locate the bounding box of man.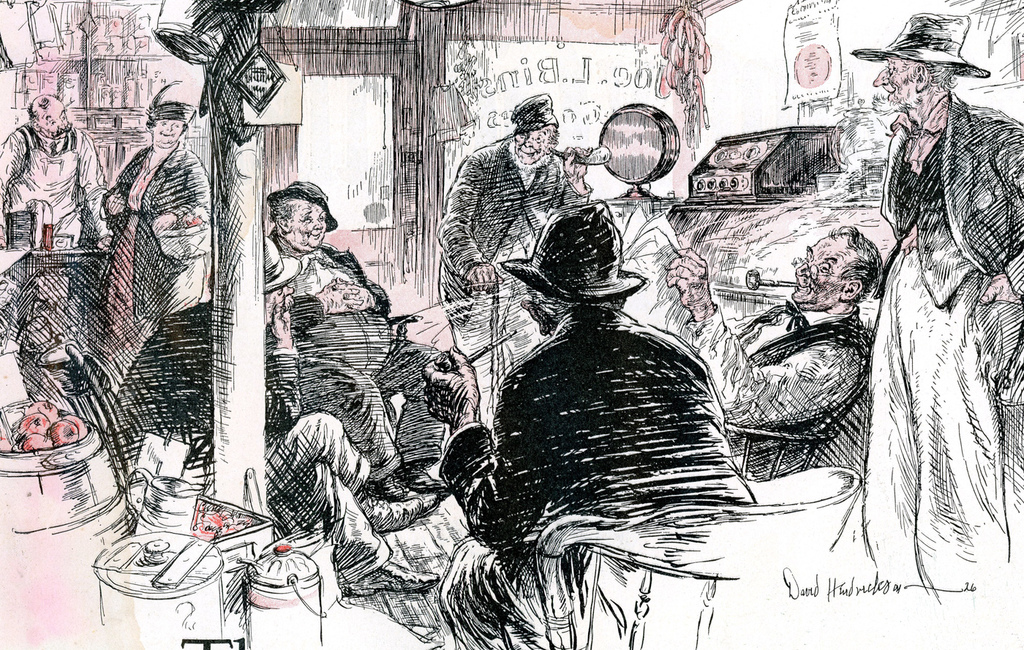
Bounding box: x1=848 y1=4 x2=1023 y2=611.
